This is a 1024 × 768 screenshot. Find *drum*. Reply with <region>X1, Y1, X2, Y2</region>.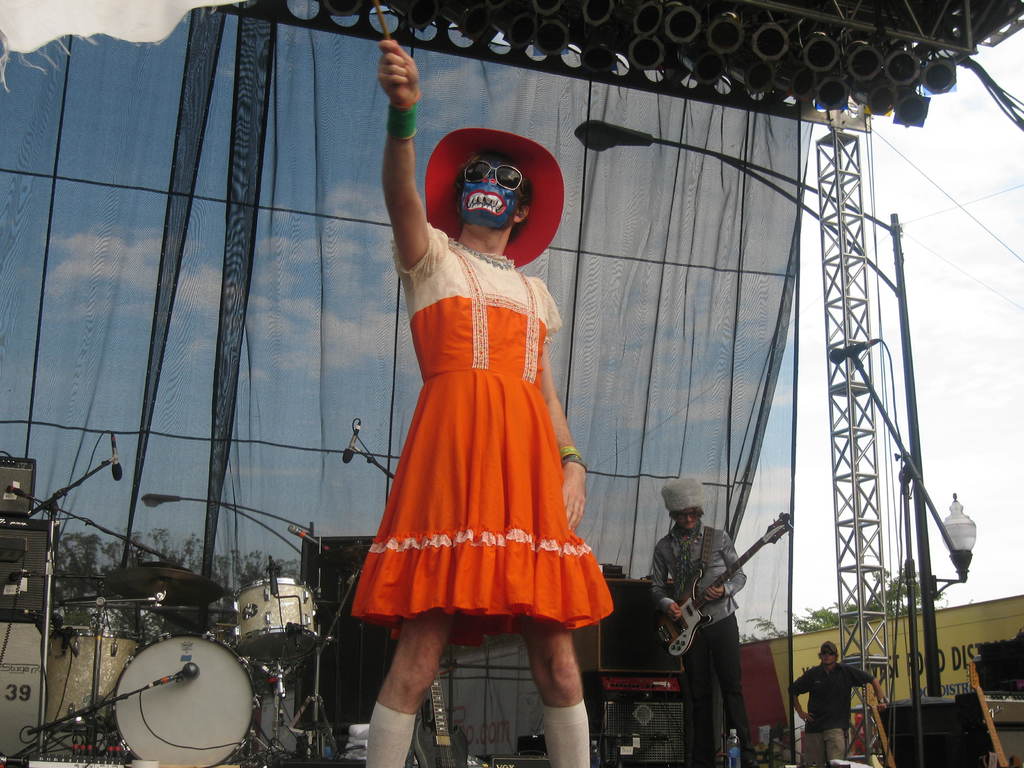
<region>115, 634, 259, 767</region>.
